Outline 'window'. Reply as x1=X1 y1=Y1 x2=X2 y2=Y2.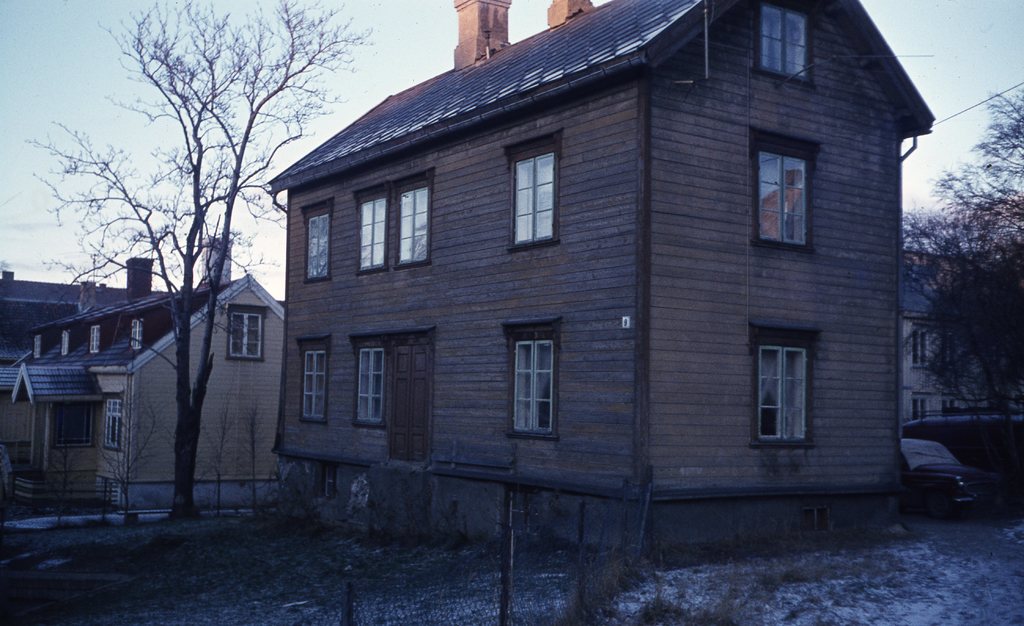
x1=300 y1=348 x2=329 y2=418.
